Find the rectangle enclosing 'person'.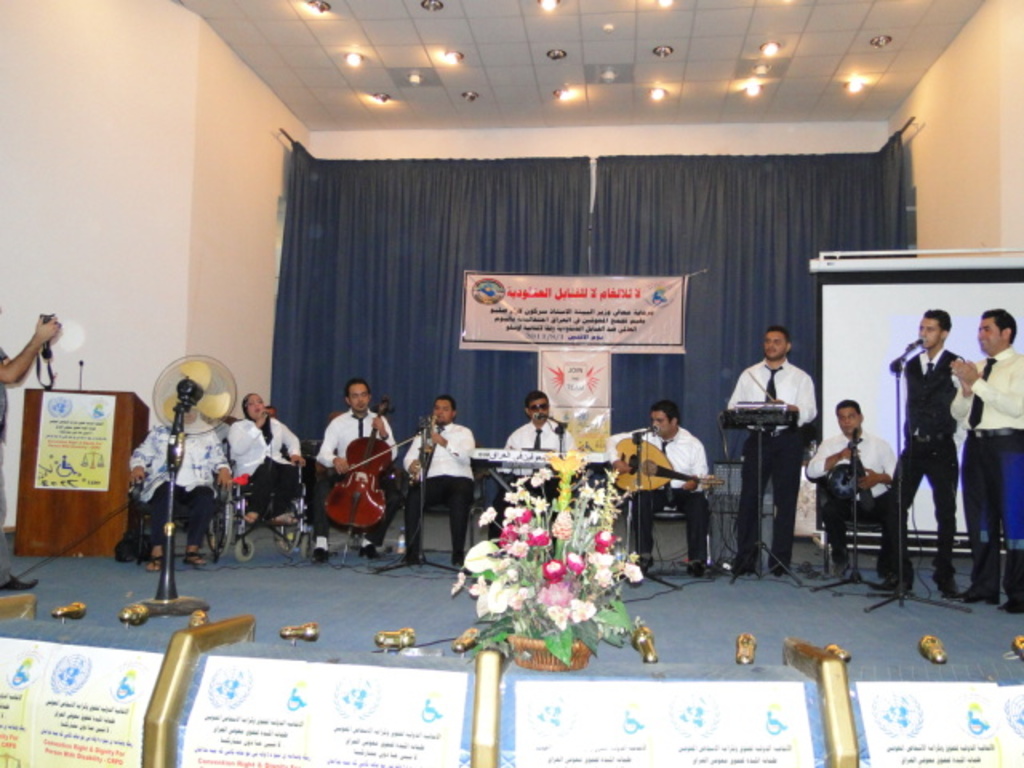
<bbox>496, 390, 573, 531</bbox>.
